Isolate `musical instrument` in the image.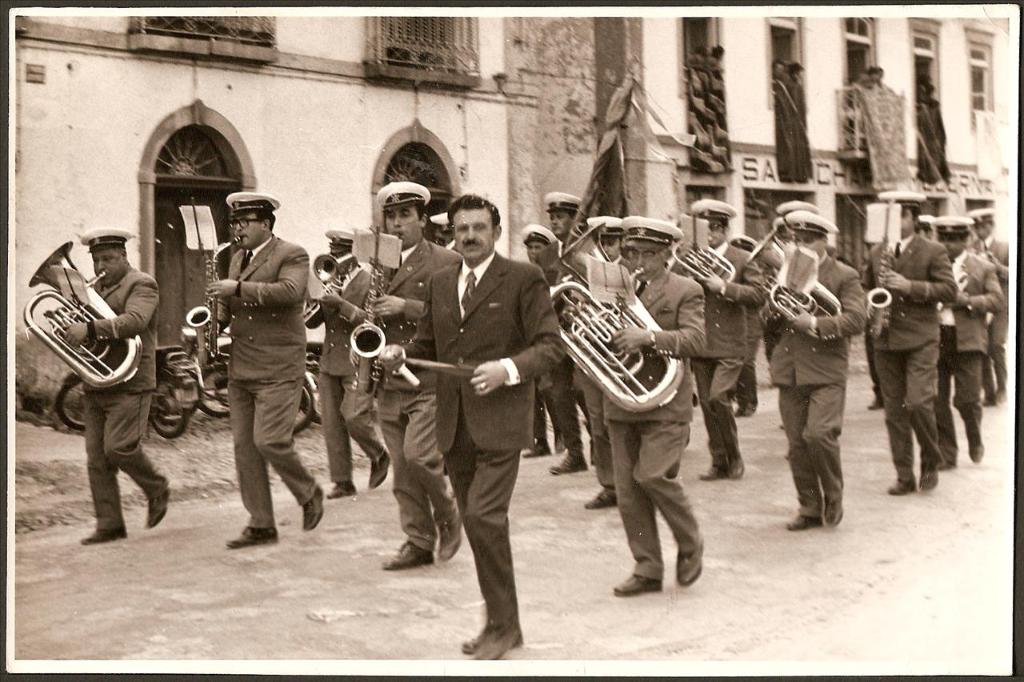
Isolated region: 678/234/741/305.
